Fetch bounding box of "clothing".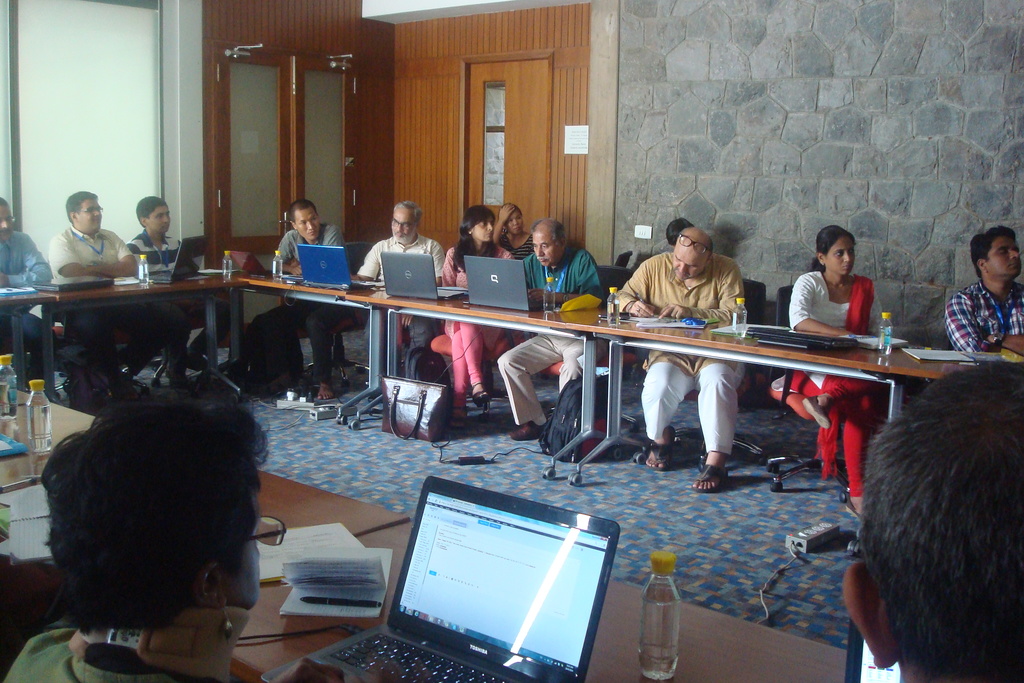
Bbox: l=442, t=244, r=519, b=406.
